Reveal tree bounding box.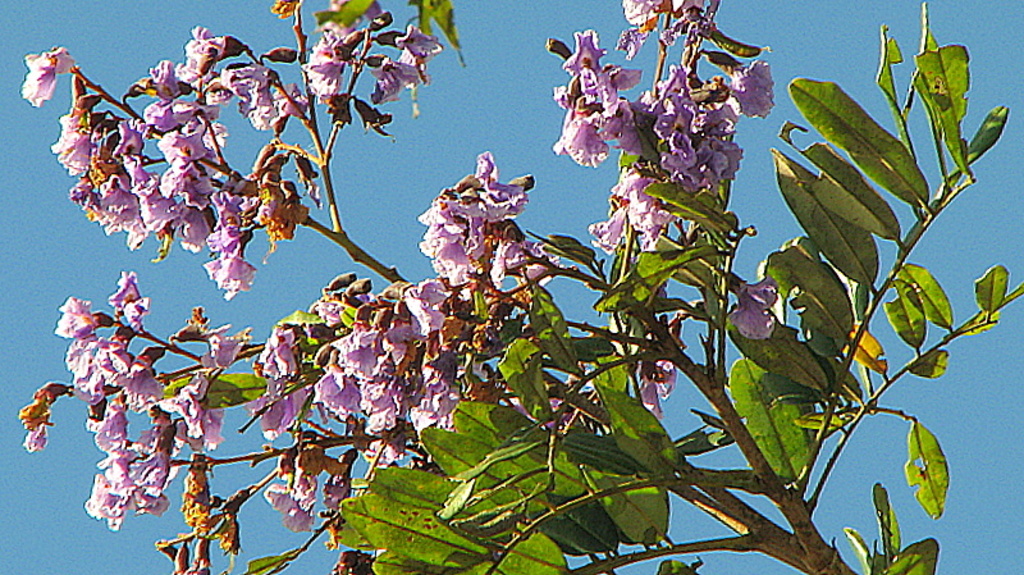
Revealed: 4:10:1023:565.
